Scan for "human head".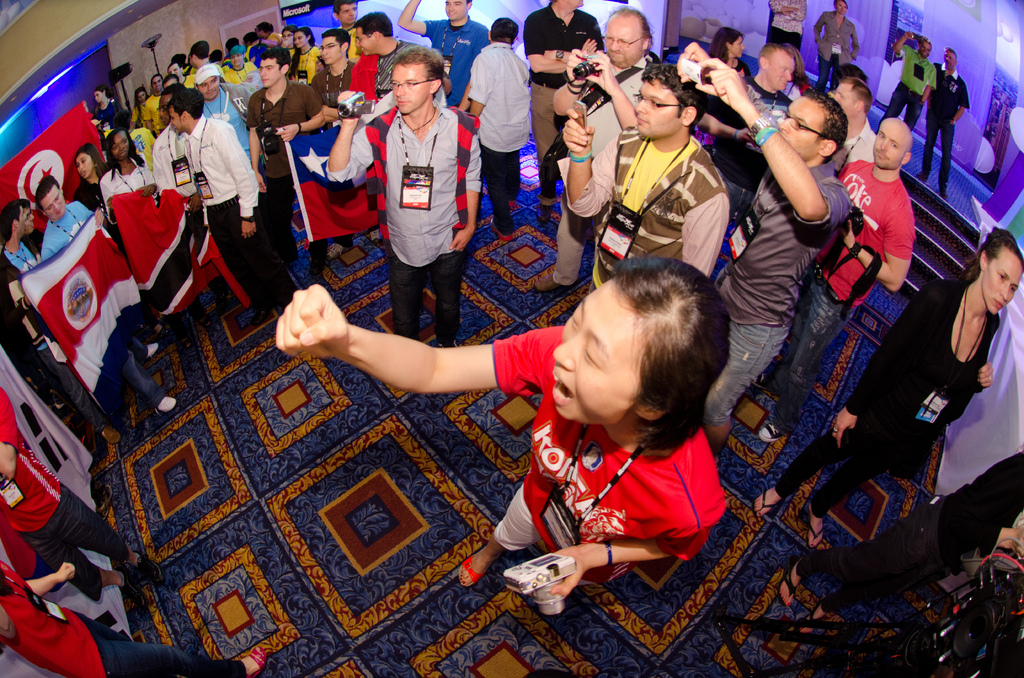
Scan result: bbox=[489, 17, 518, 44].
